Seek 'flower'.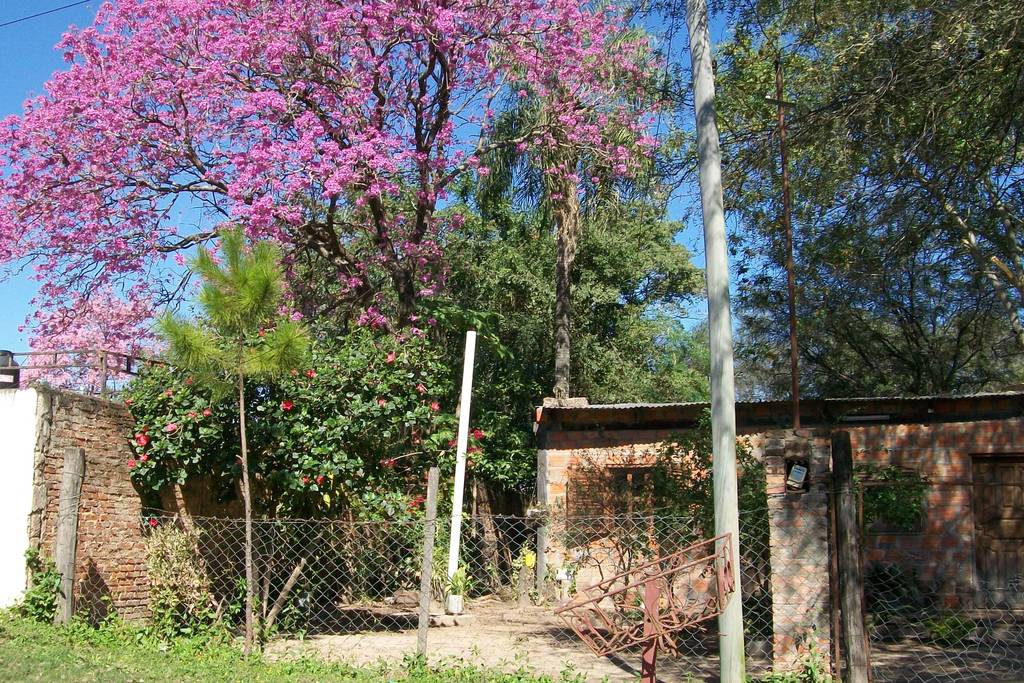
405:492:425:510.
